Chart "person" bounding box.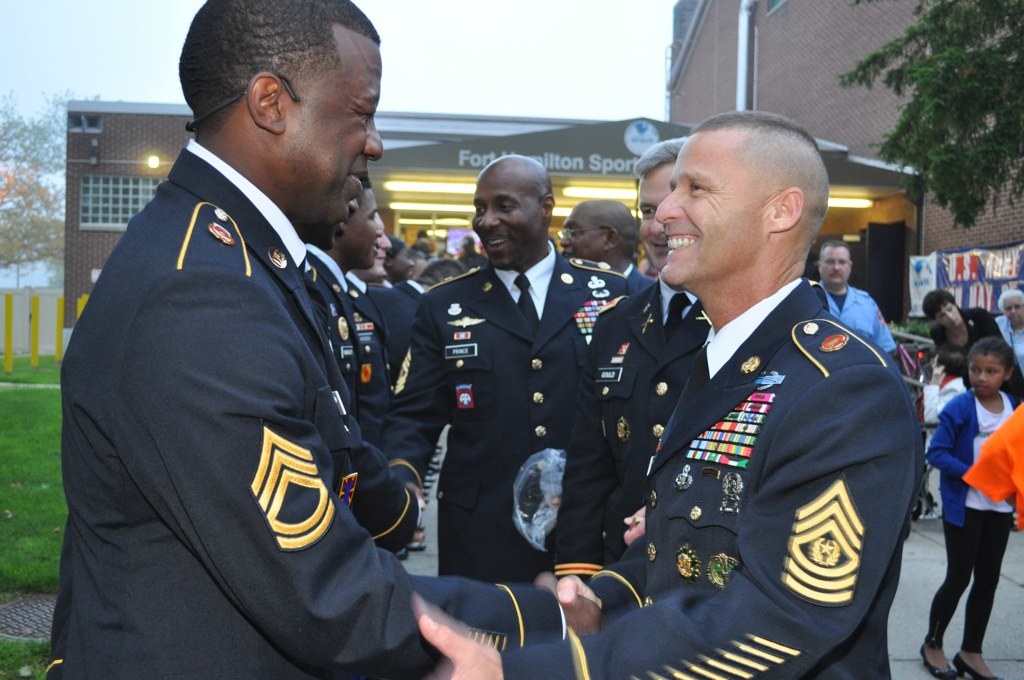
Charted: (left=310, top=178, right=482, bottom=541).
